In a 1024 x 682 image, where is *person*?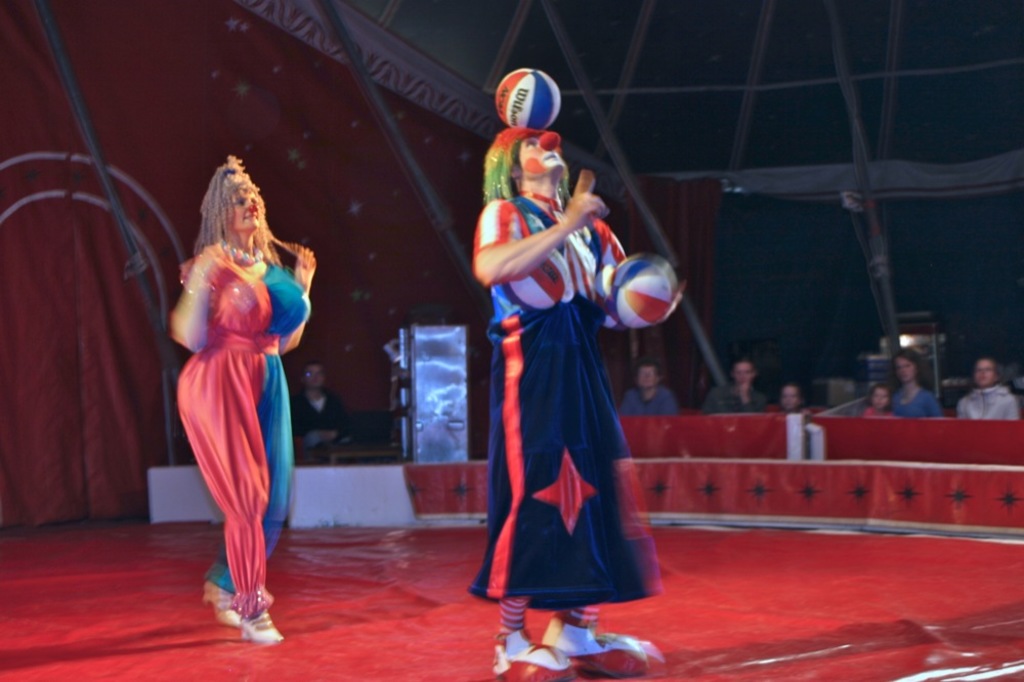
886/351/945/429.
